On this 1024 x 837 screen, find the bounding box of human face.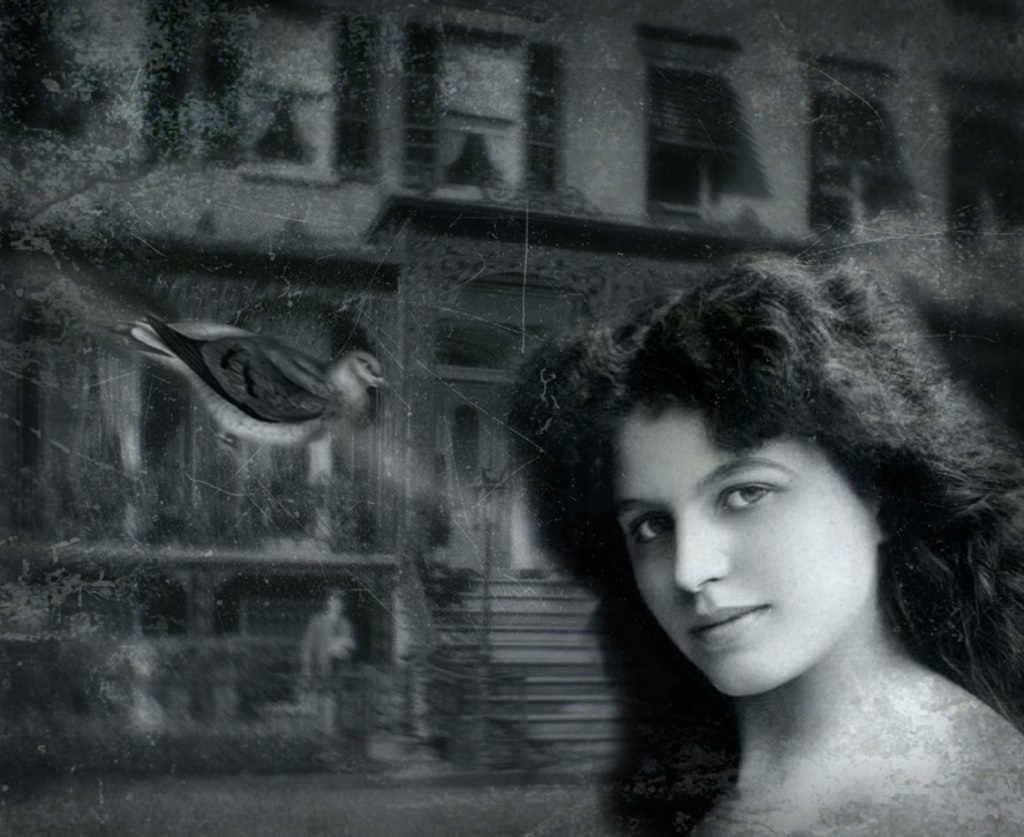
Bounding box: <region>612, 406, 877, 701</region>.
